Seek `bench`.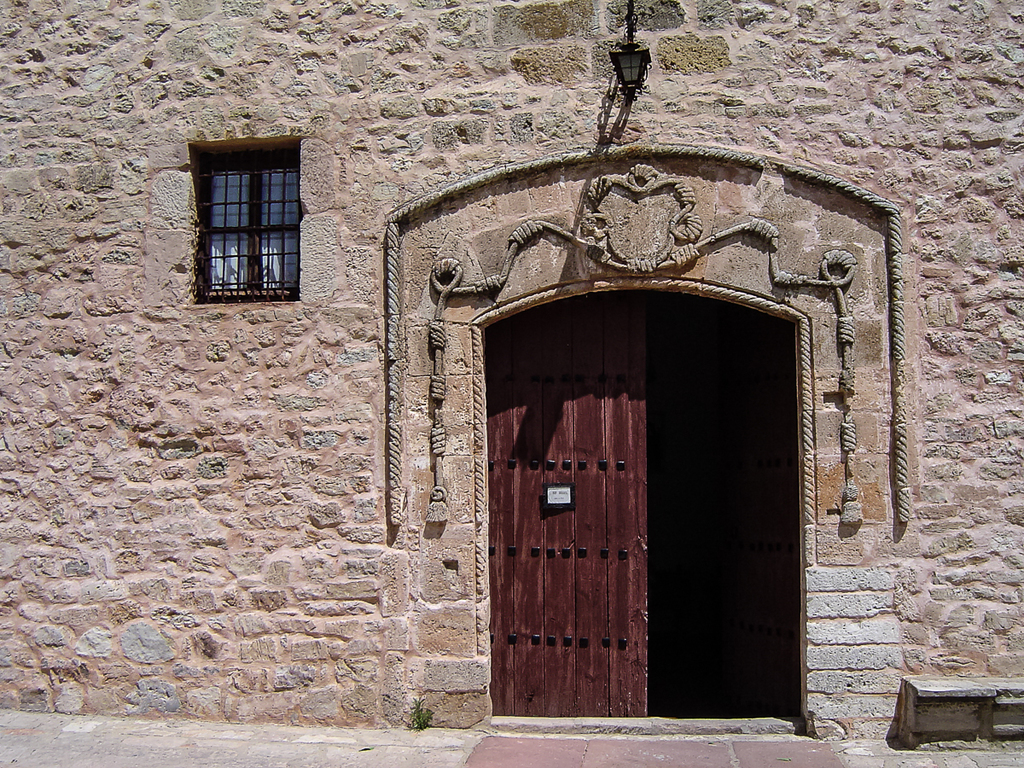
905 669 1021 759.
